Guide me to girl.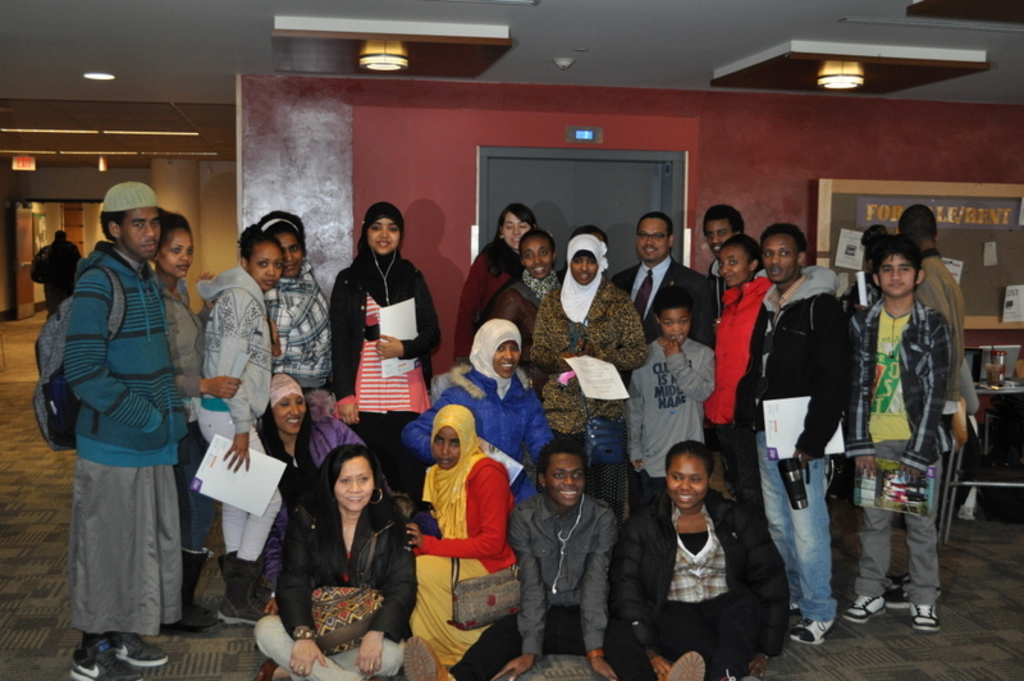
Guidance: {"left": 699, "top": 238, "right": 771, "bottom": 493}.
